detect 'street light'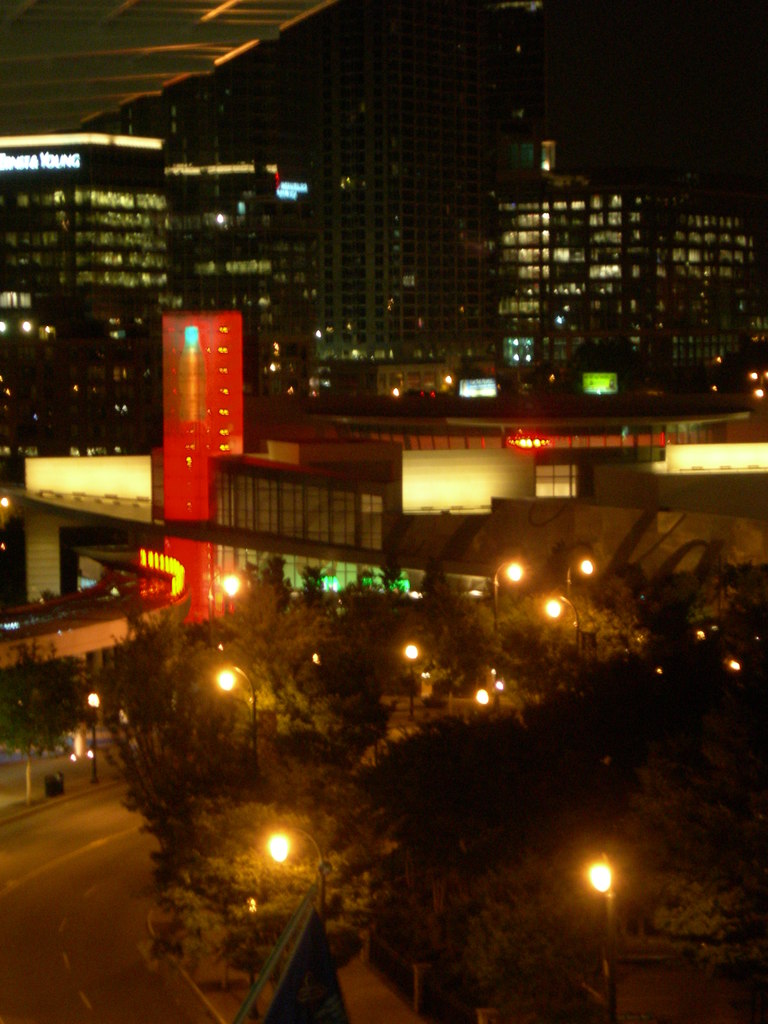
detection(582, 851, 620, 996)
